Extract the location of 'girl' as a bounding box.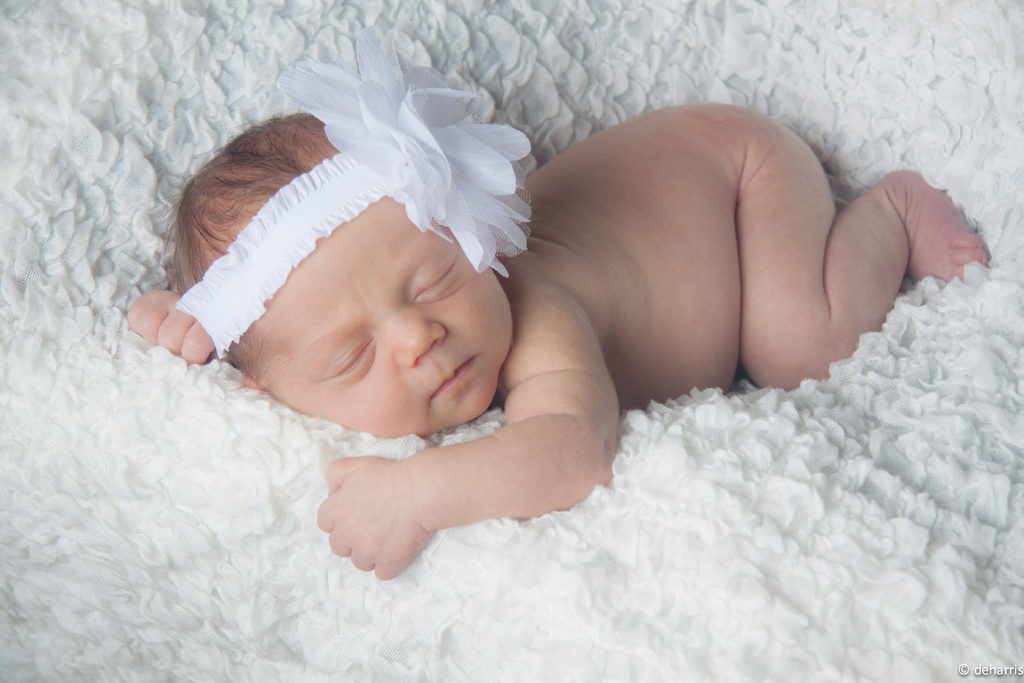
bbox=(133, 110, 989, 572).
